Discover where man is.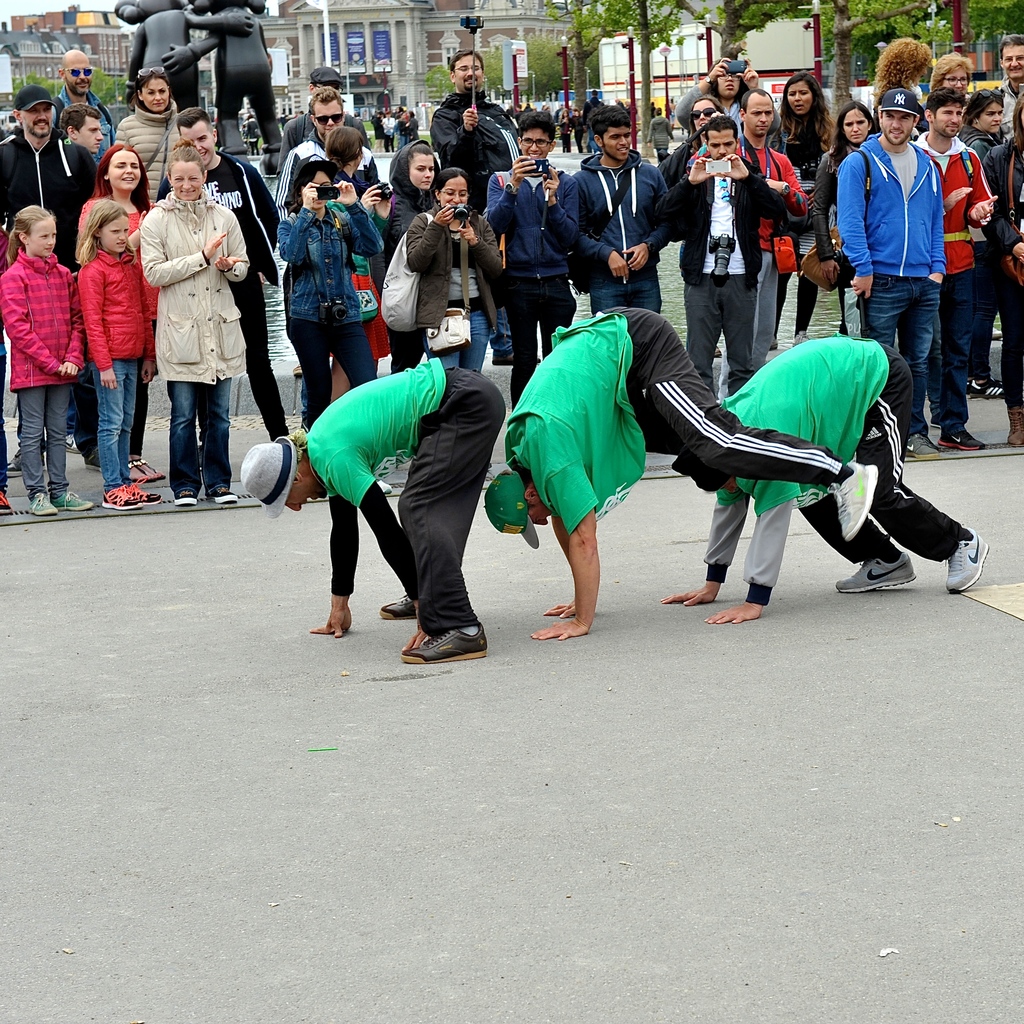
Discovered at 993, 30, 1023, 137.
